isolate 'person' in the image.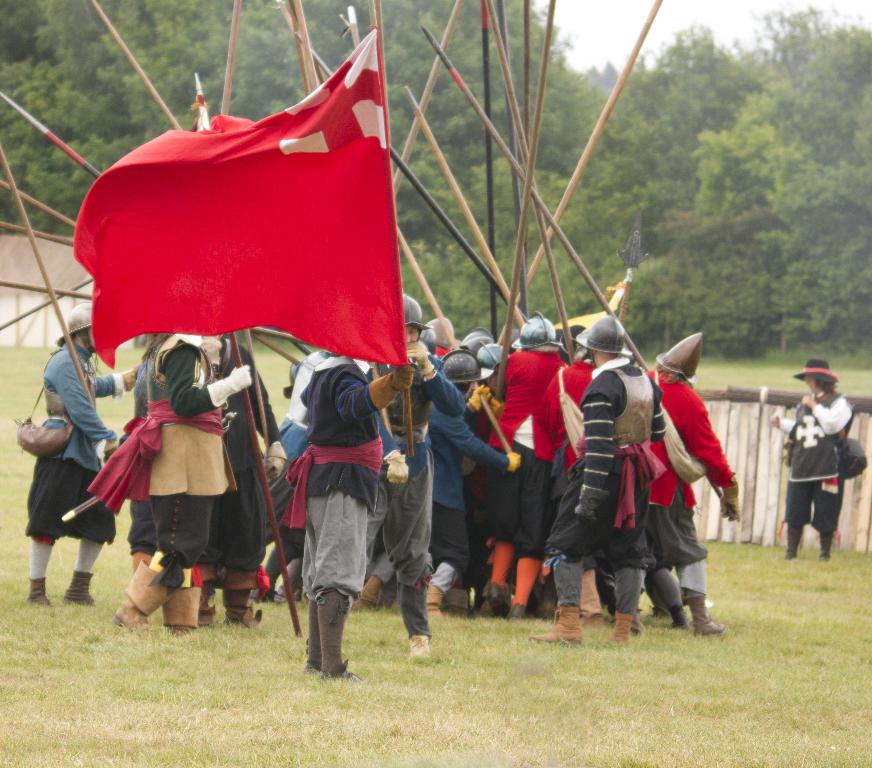
Isolated region: (x1=483, y1=310, x2=566, y2=618).
